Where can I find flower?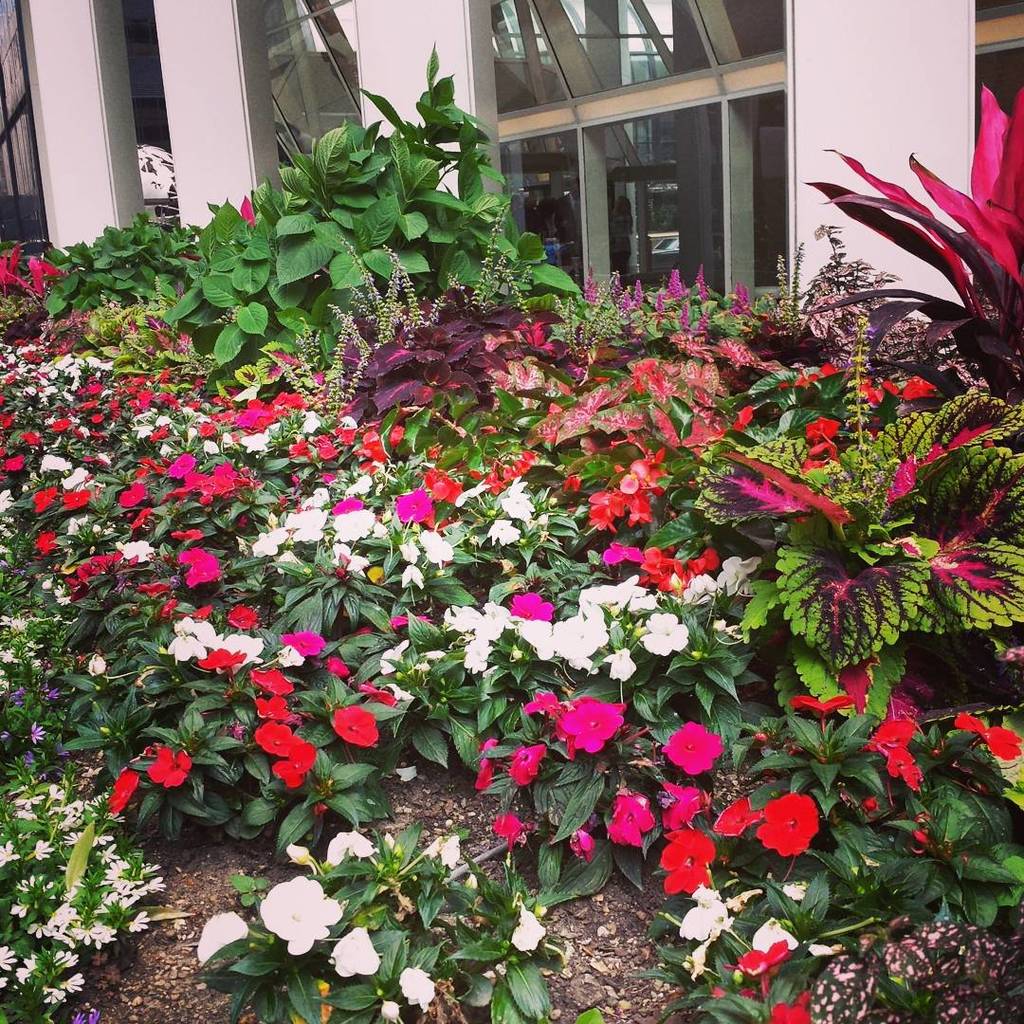
You can find it at 472 736 494 792.
